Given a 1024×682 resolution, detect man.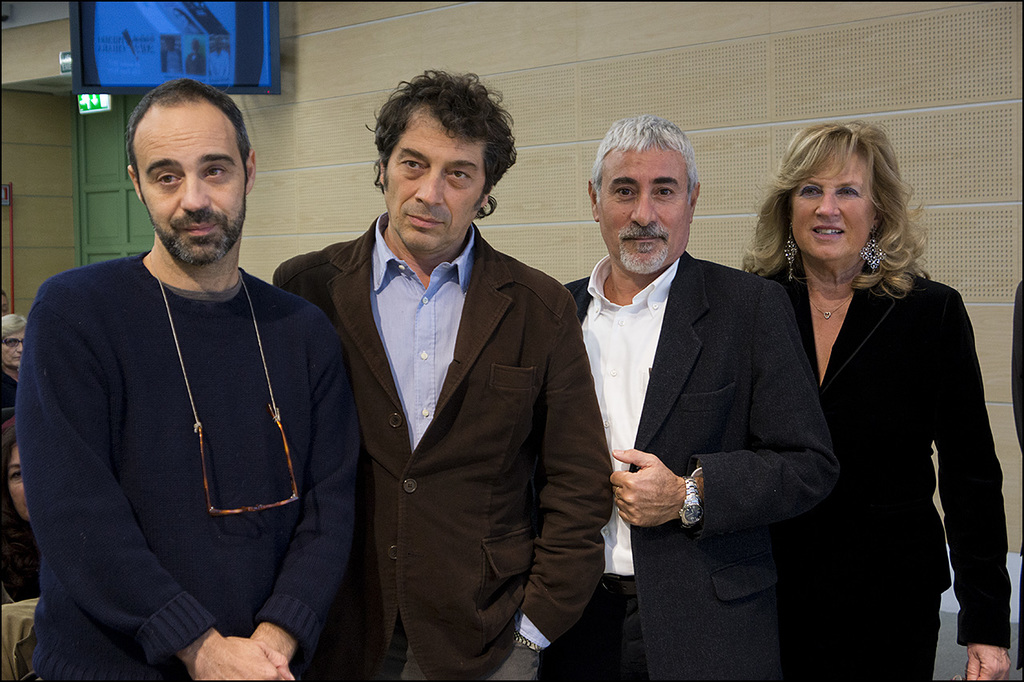
733:112:1002:681.
